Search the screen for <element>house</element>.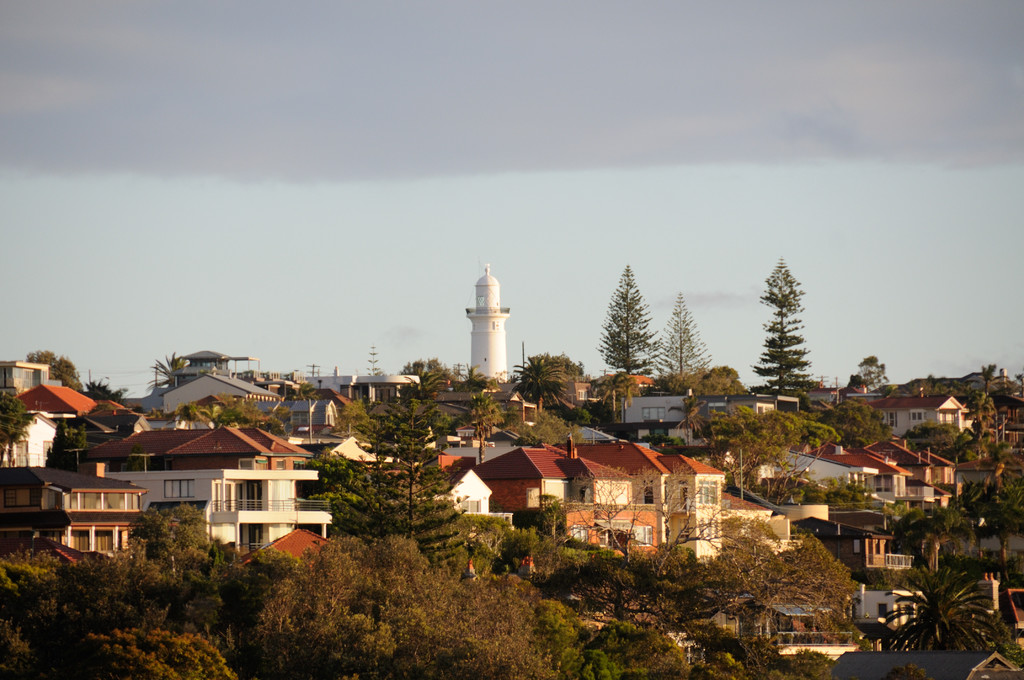
Found at <region>465, 266, 506, 386</region>.
